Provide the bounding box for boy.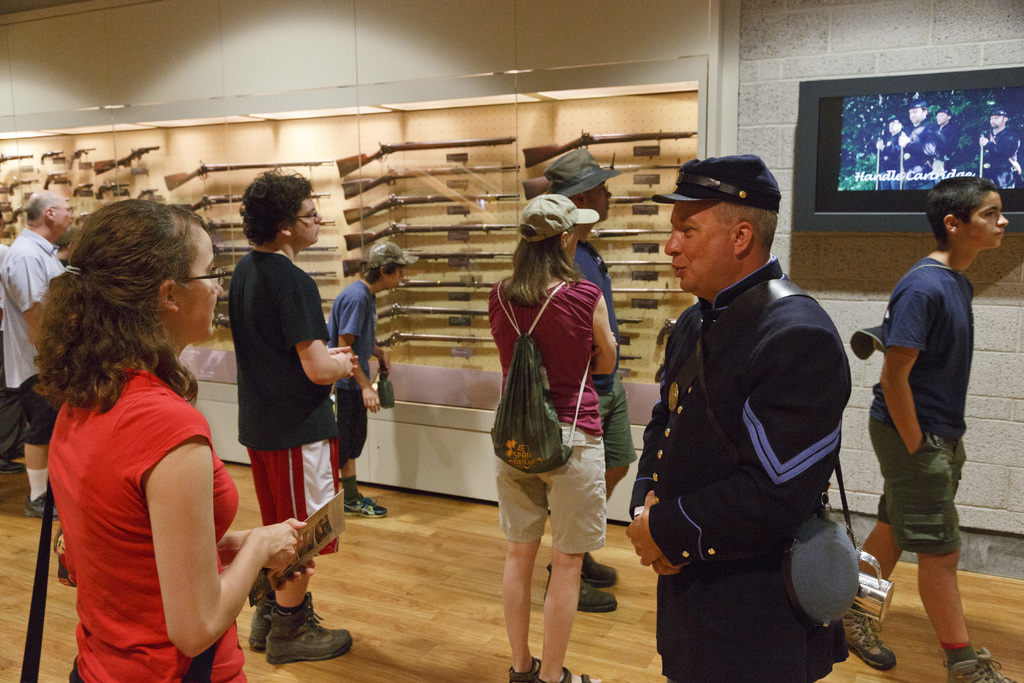
x1=328 y1=242 x2=420 y2=517.
